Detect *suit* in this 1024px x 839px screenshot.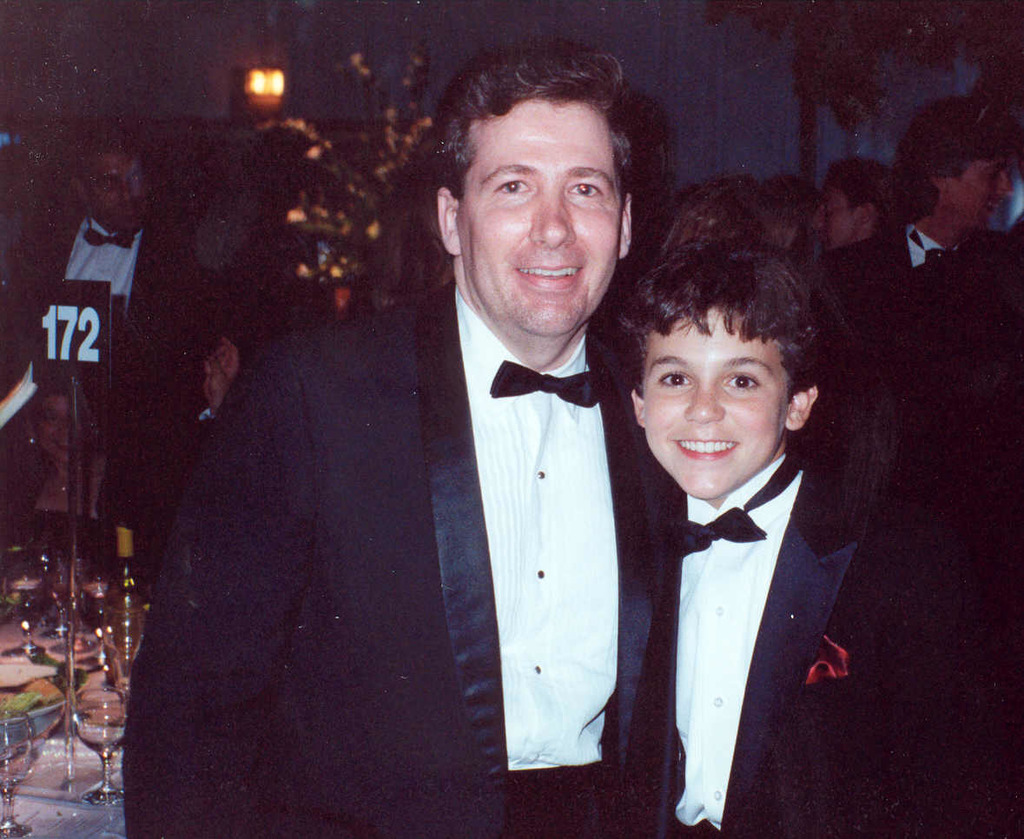
Detection: (left=124, top=278, right=675, bottom=838).
